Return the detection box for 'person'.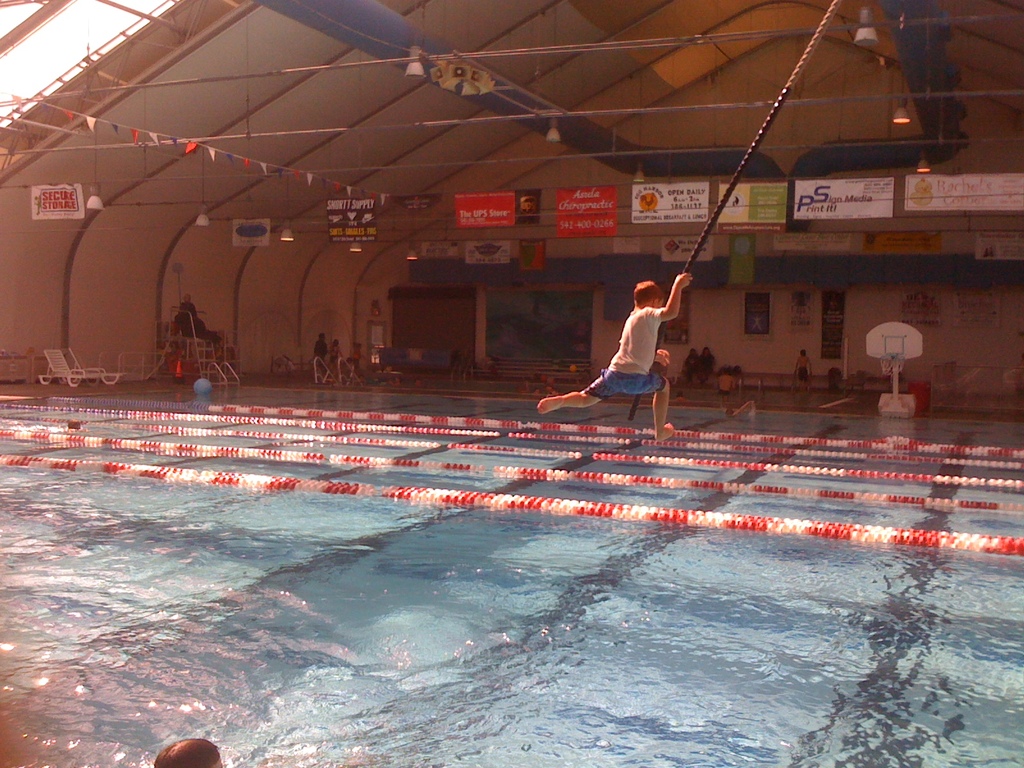
[154,737,225,767].
